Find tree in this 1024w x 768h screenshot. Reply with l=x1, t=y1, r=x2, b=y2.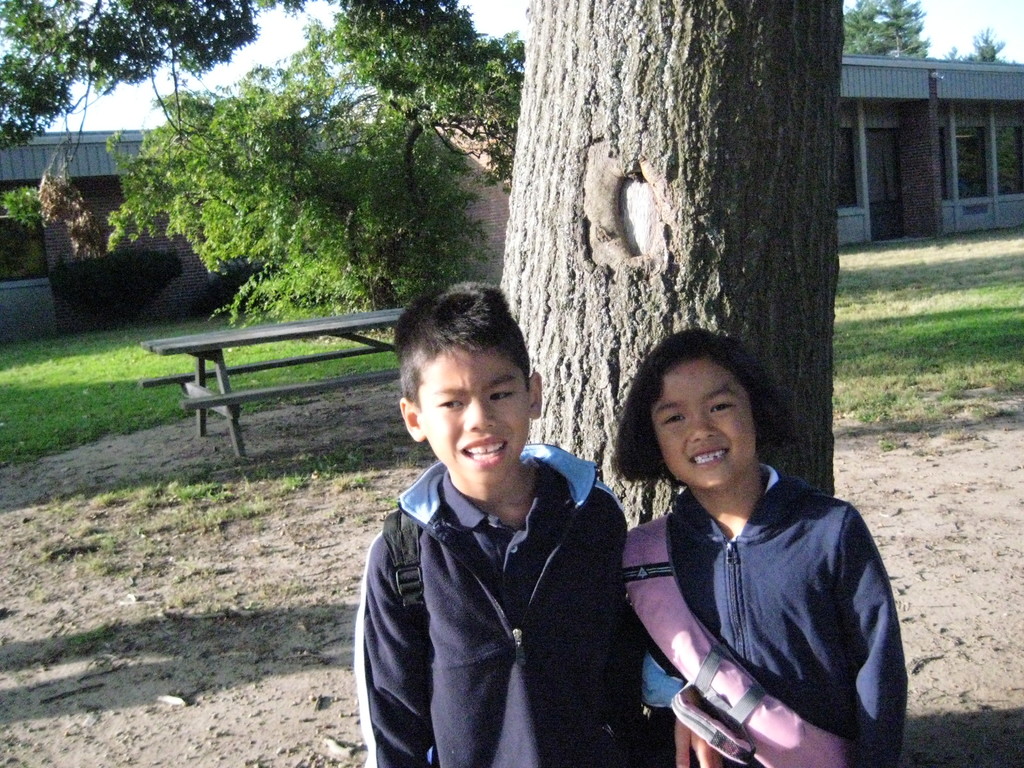
l=0, t=0, r=262, b=164.
